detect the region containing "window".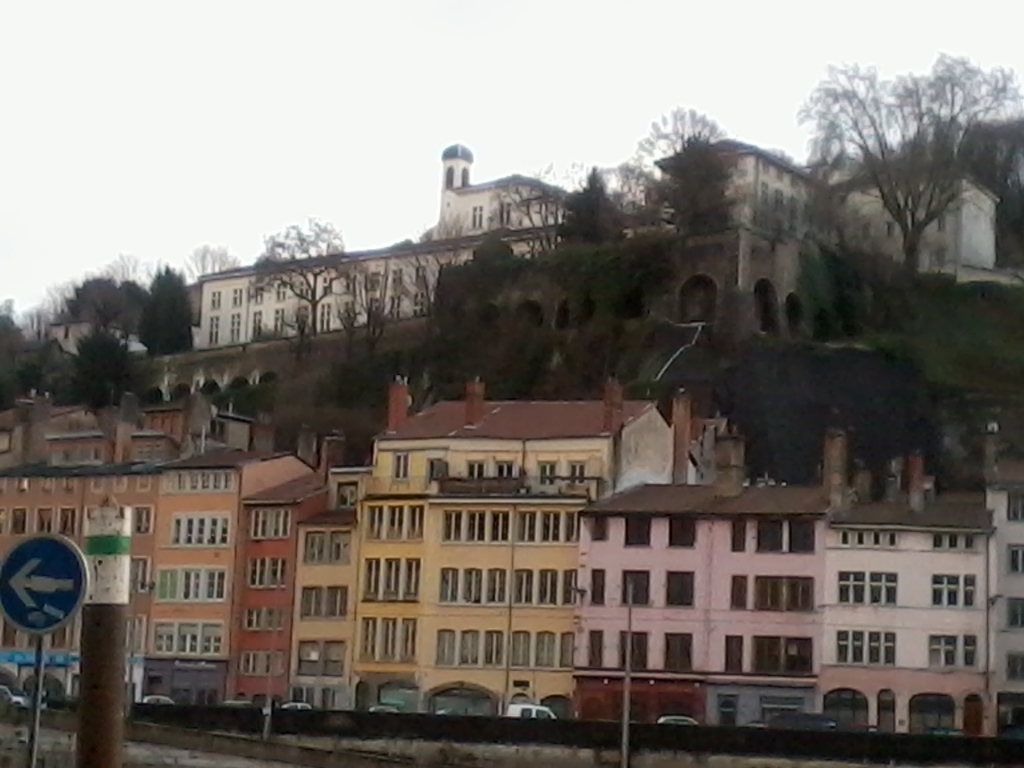
x1=248 y1=554 x2=287 y2=587.
